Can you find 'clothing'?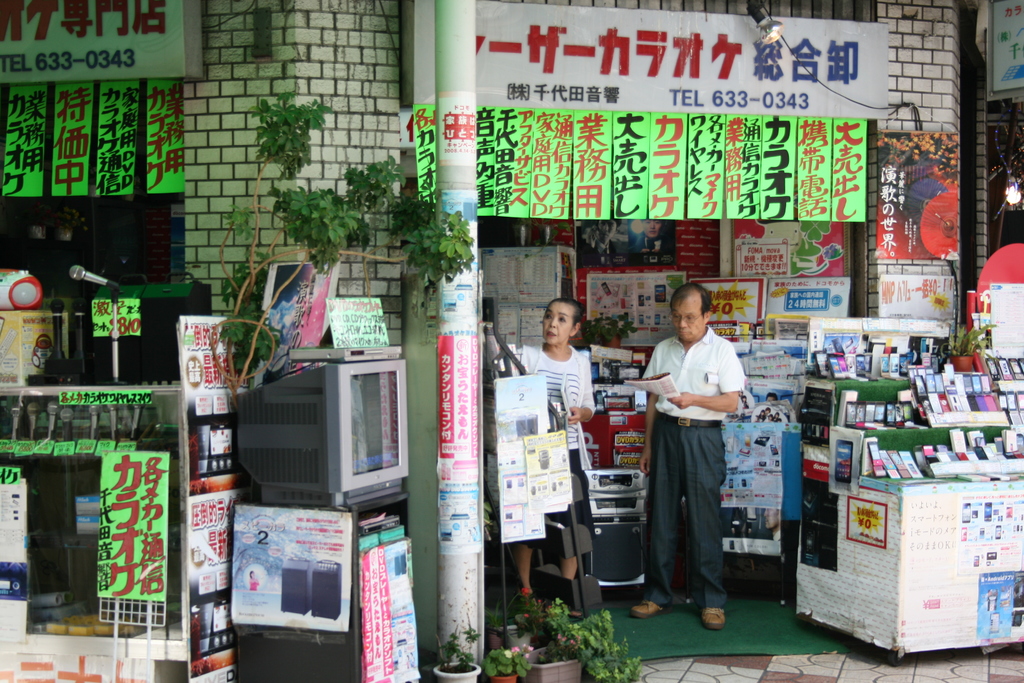
Yes, bounding box: [left=646, top=299, right=757, bottom=623].
